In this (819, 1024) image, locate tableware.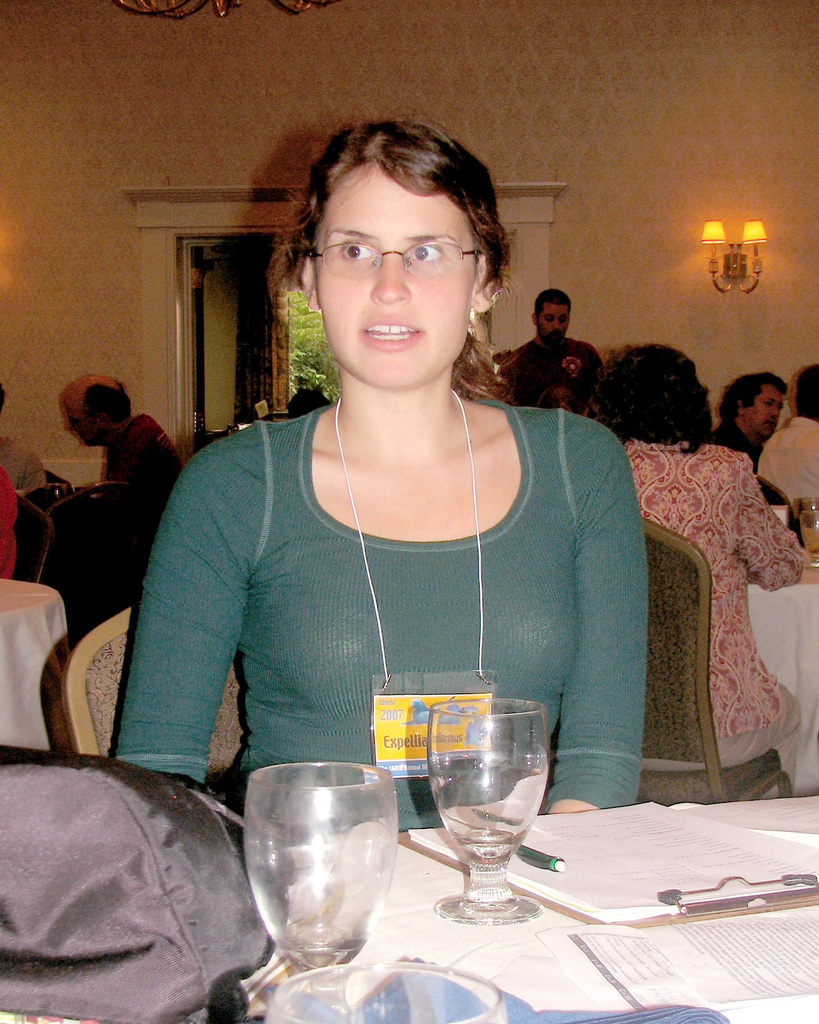
Bounding box: {"x1": 796, "y1": 496, "x2": 818, "y2": 568}.
